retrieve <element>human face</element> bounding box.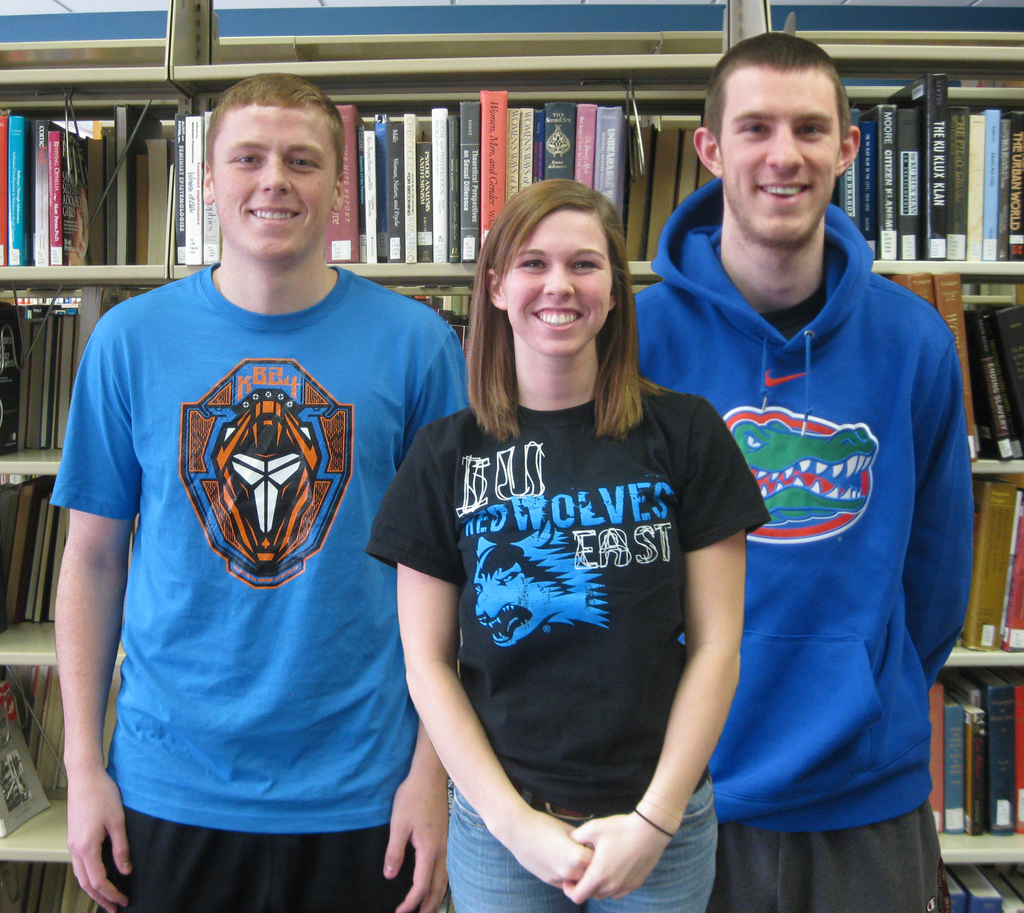
Bounding box: <box>721,65,840,249</box>.
